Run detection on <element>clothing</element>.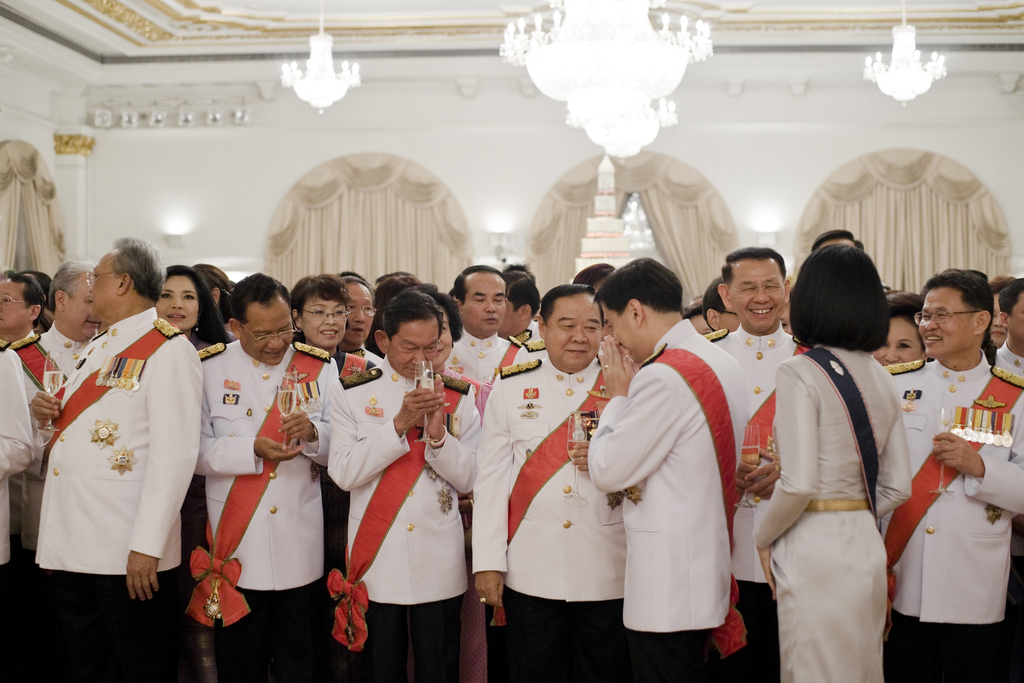
Result: [x1=890, y1=357, x2=1023, y2=682].
